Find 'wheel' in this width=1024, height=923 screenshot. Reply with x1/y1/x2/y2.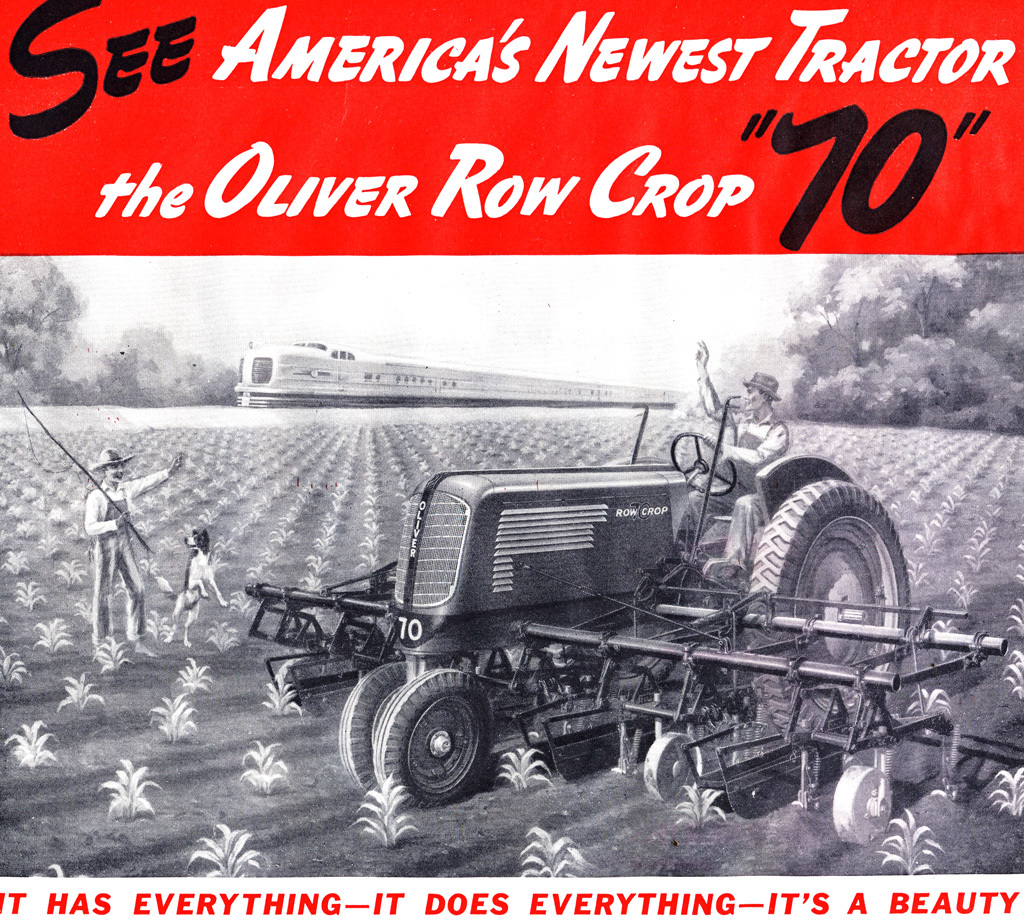
829/766/893/844.
